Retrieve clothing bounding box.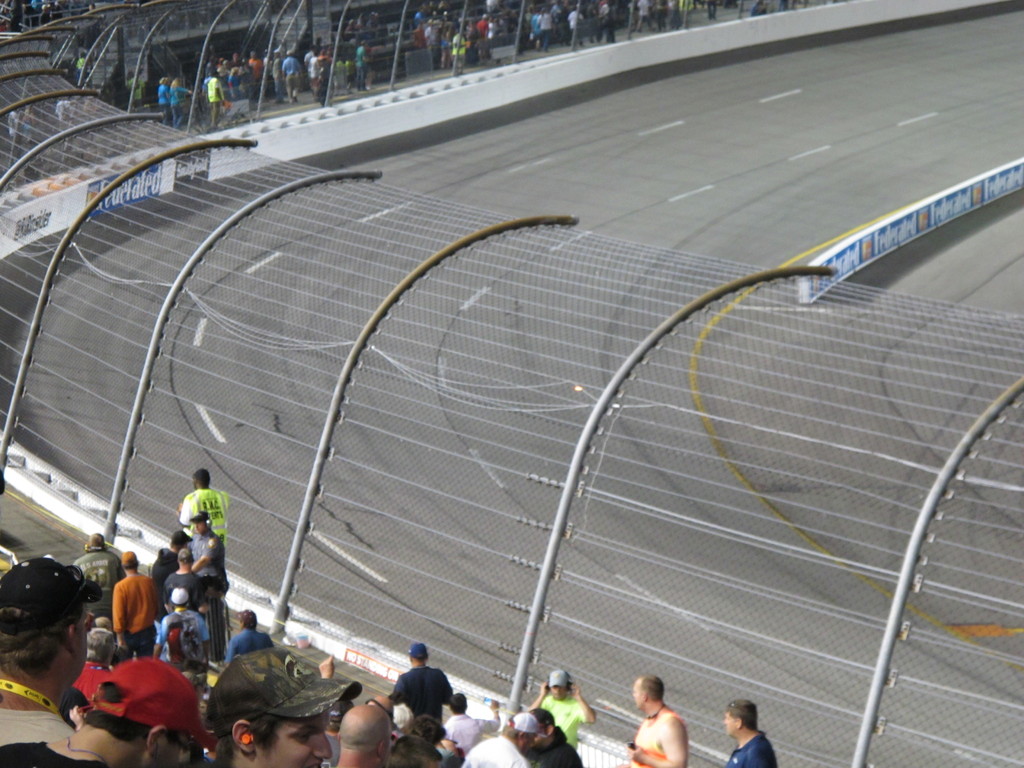
Bounding box: 538 14 551 50.
